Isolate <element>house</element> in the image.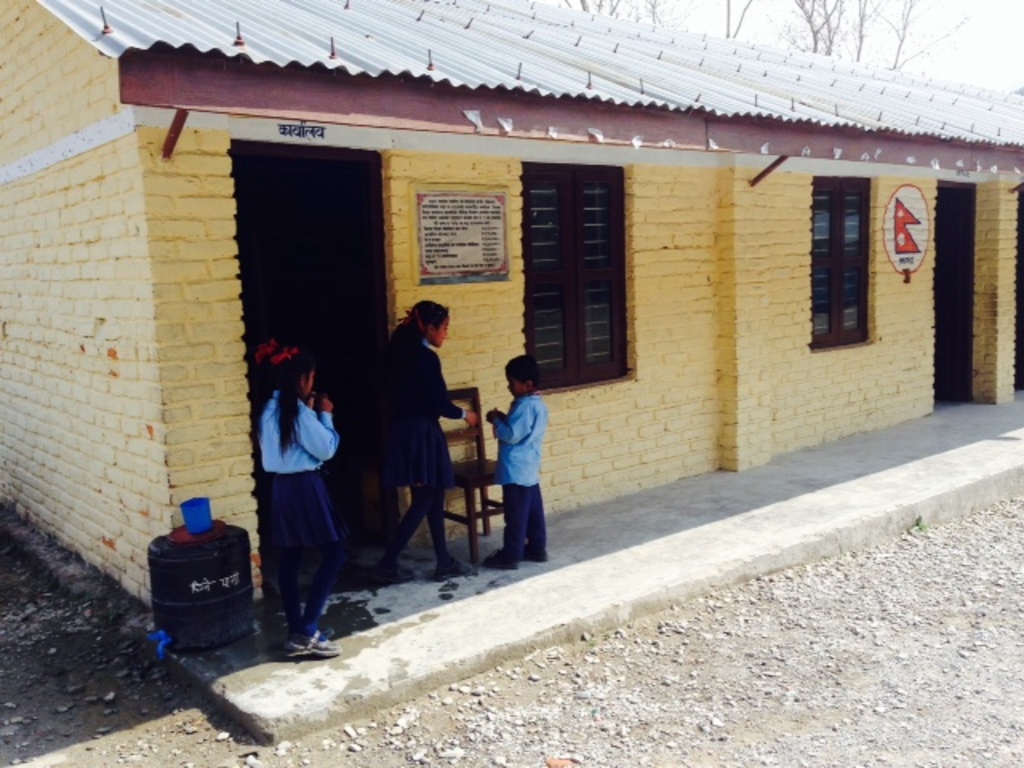
Isolated region: left=0, top=0, right=1022, bottom=754.
